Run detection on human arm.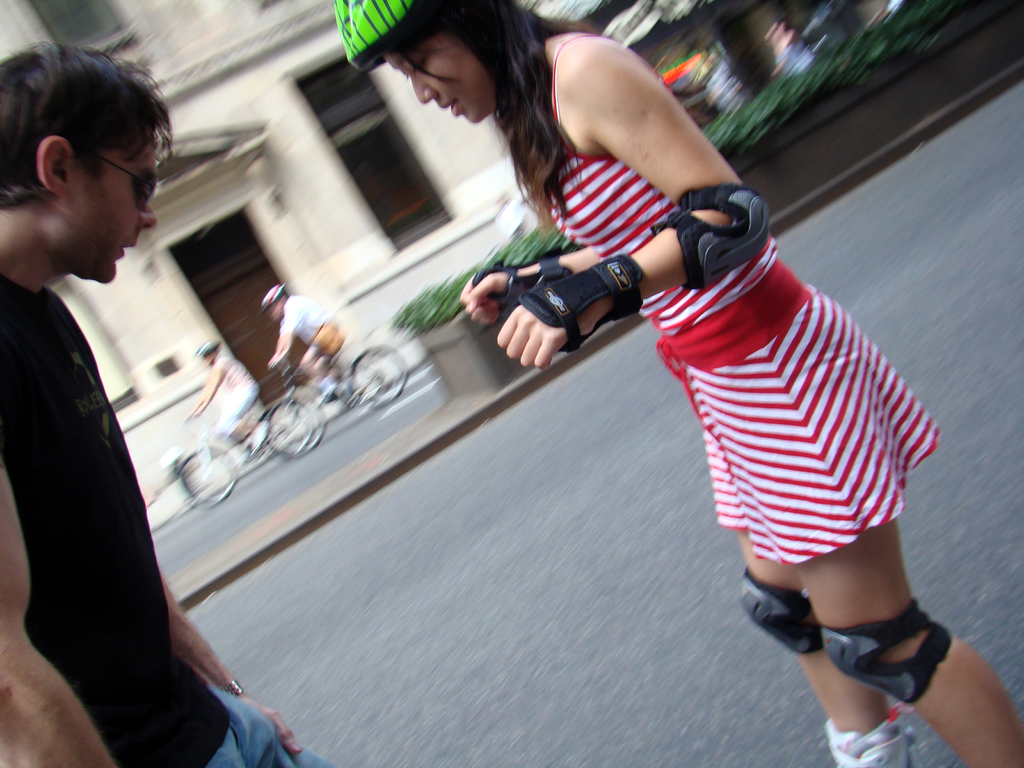
Result: [x1=460, y1=246, x2=600, y2=330].
